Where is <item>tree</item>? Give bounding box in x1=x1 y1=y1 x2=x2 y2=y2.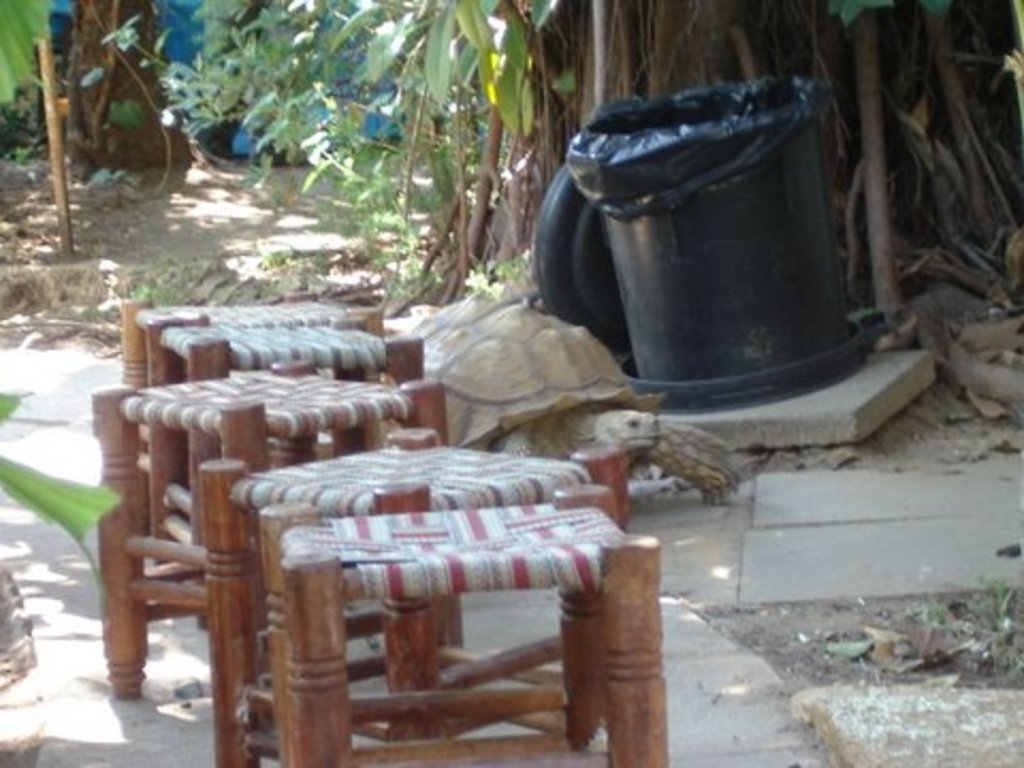
x1=64 y1=0 x2=198 y2=188.
